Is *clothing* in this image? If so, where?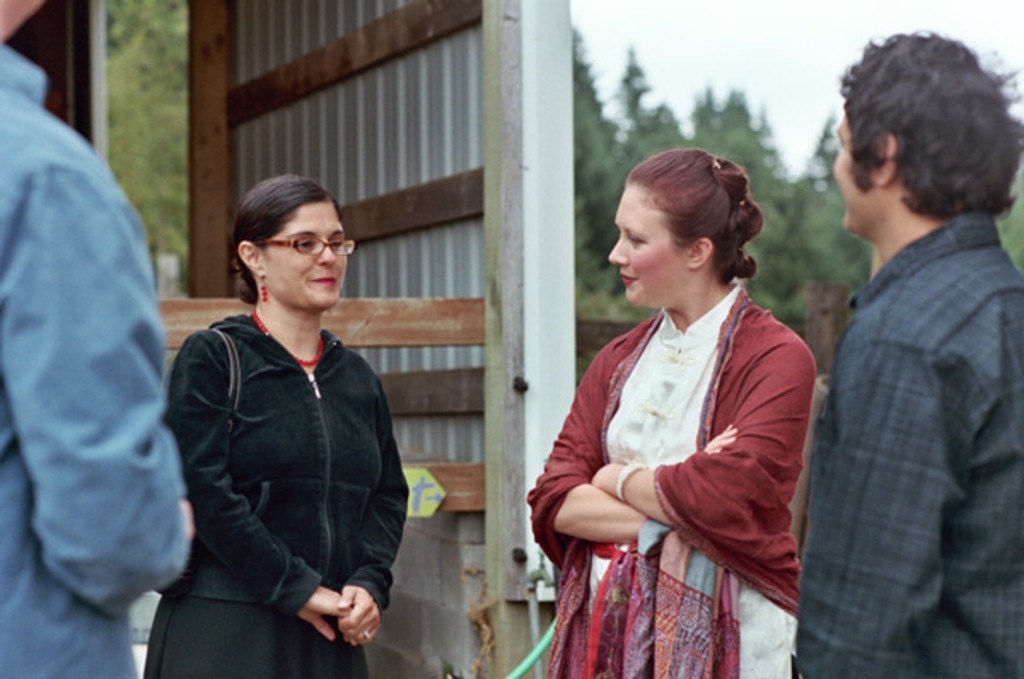
Yes, at {"left": 527, "top": 285, "right": 817, "bottom": 677}.
